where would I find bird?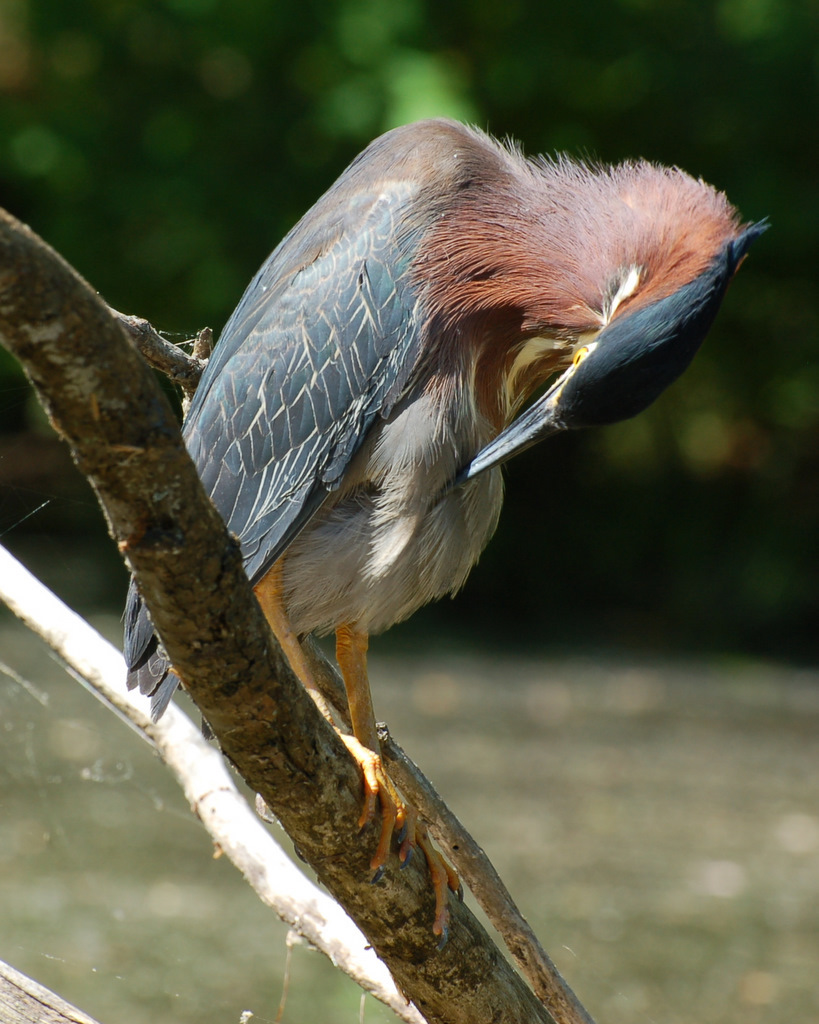
At x1=122, y1=99, x2=775, y2=937.
